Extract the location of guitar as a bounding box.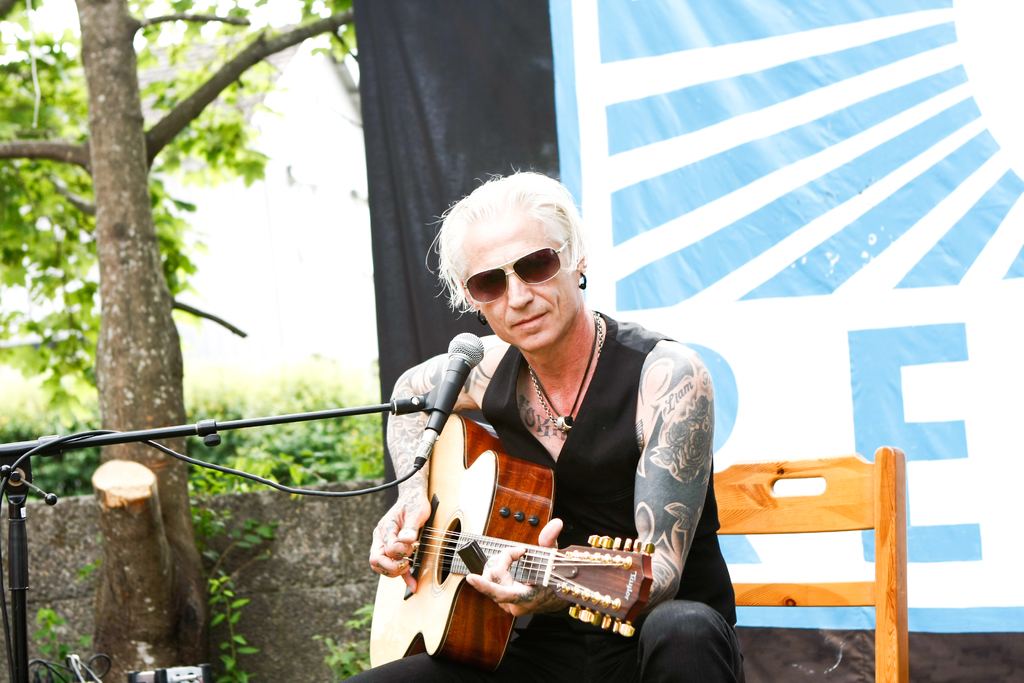
box(371, 407, 657, 671).
